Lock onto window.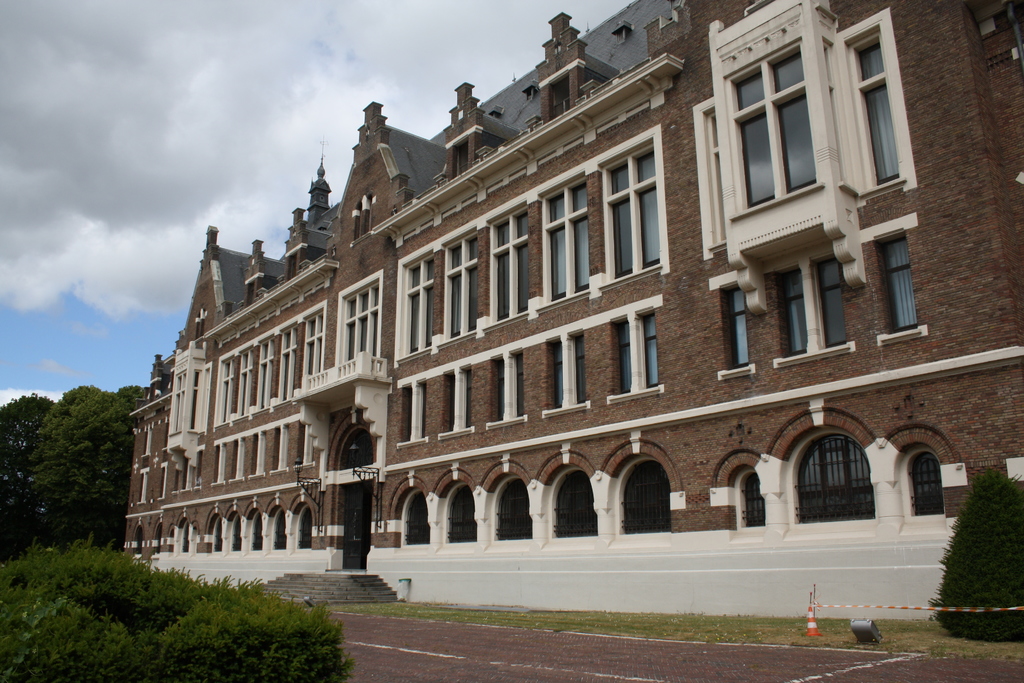
Locked: [253,340,273,411].
